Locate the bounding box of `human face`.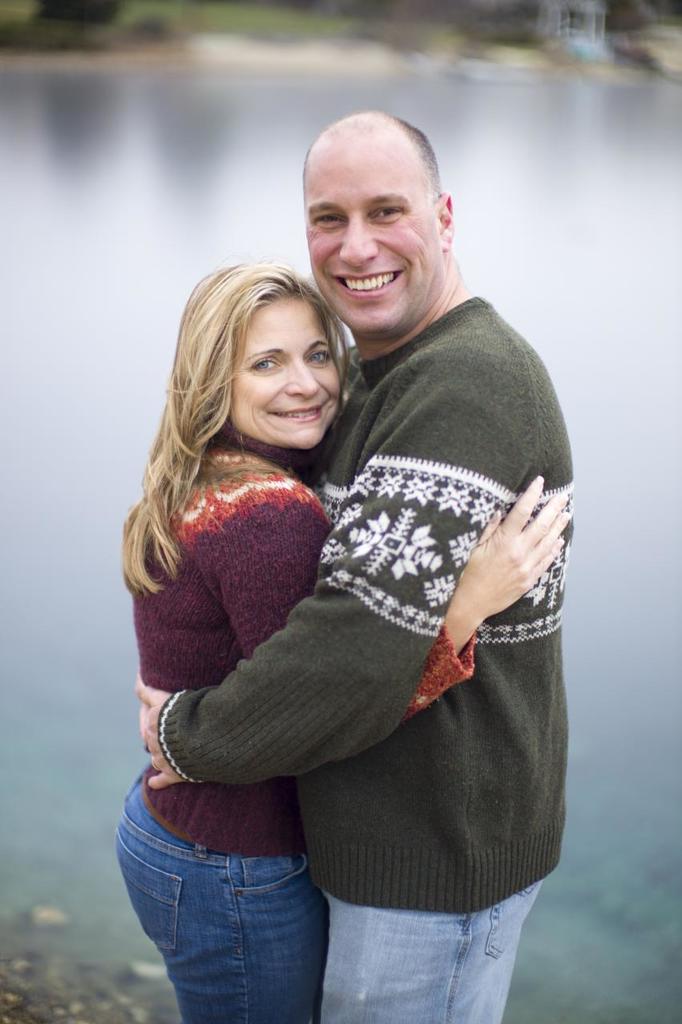
Bounding box: [306,150,443,342].
